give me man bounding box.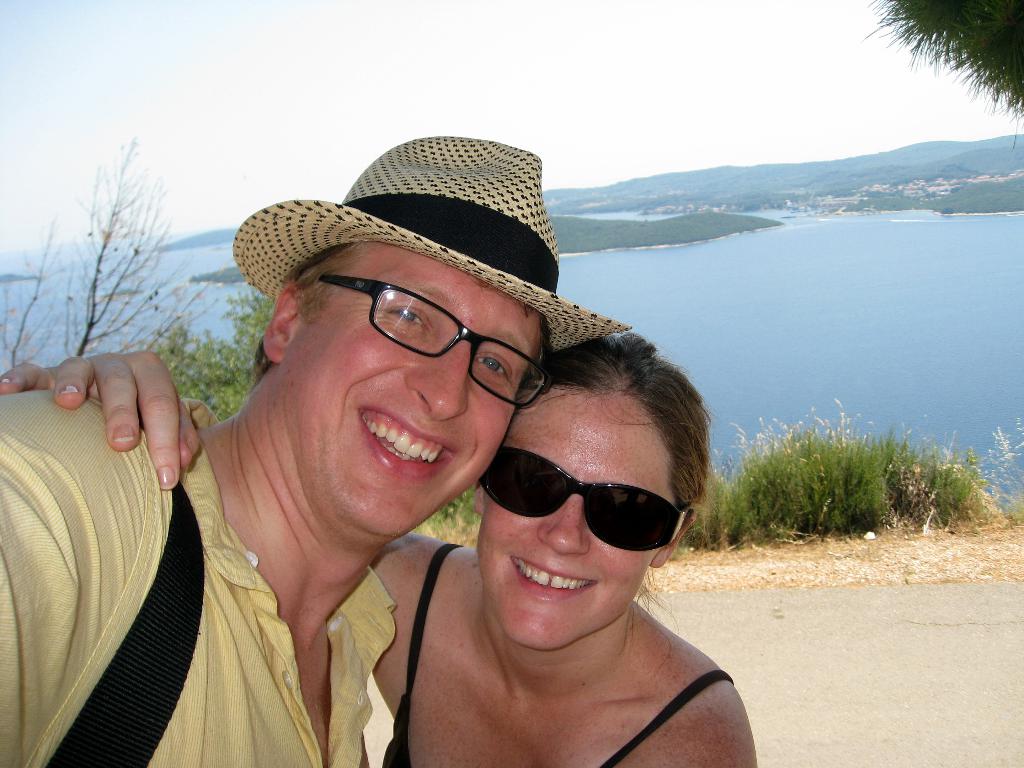
detection(47, 245, 596, 753).
